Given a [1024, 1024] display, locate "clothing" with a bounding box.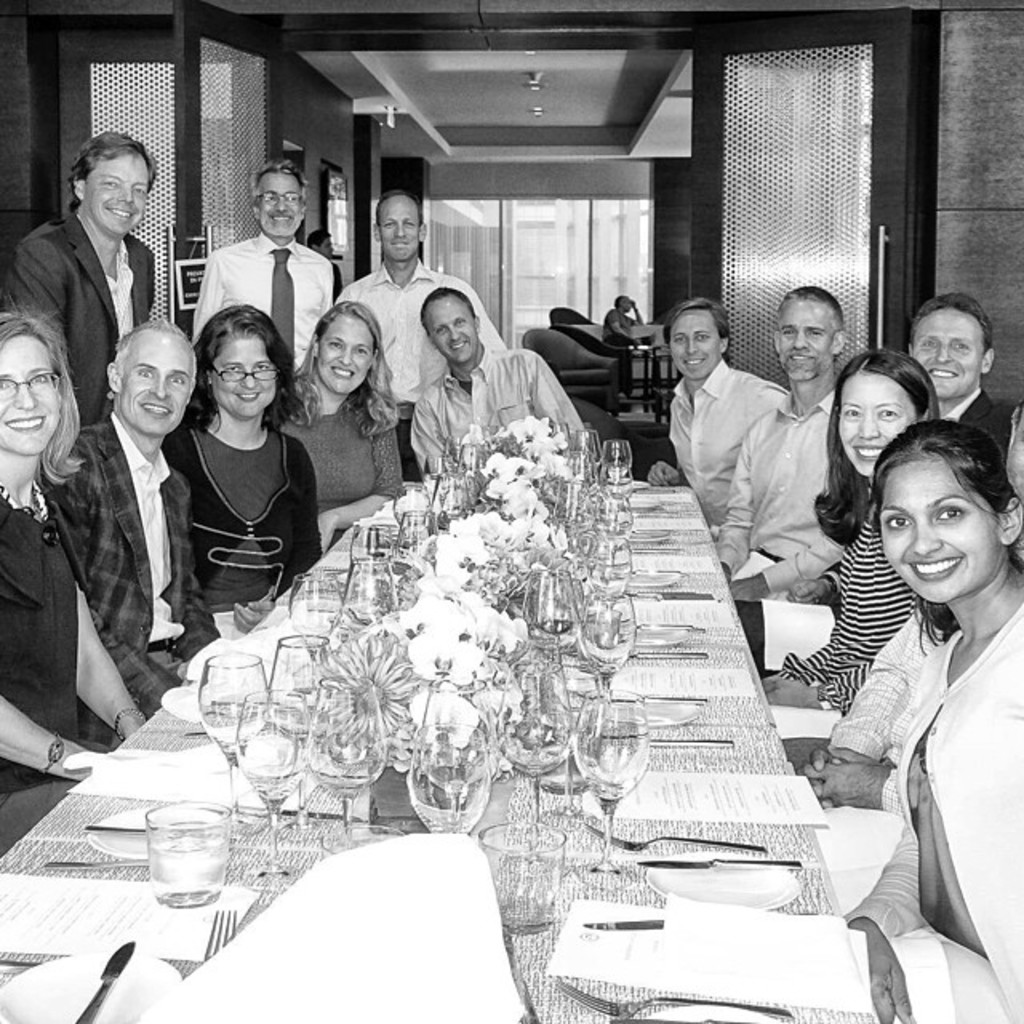
Located: l=811, t=619, r=947, b=829.
